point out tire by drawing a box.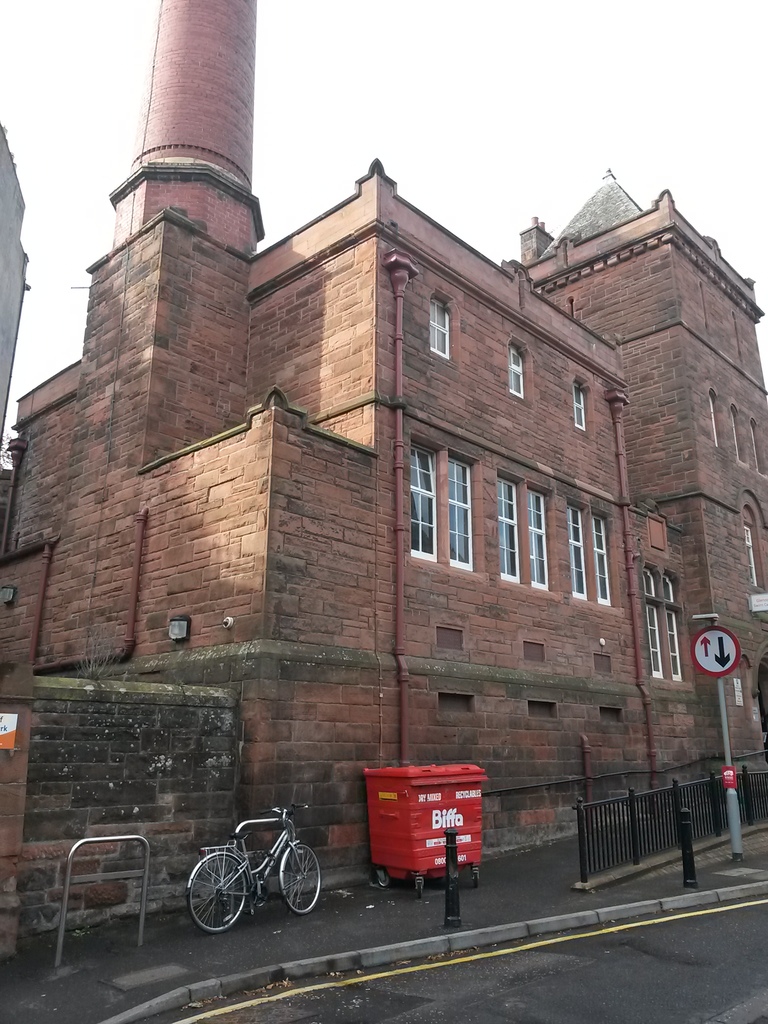
473:872:478:888.
